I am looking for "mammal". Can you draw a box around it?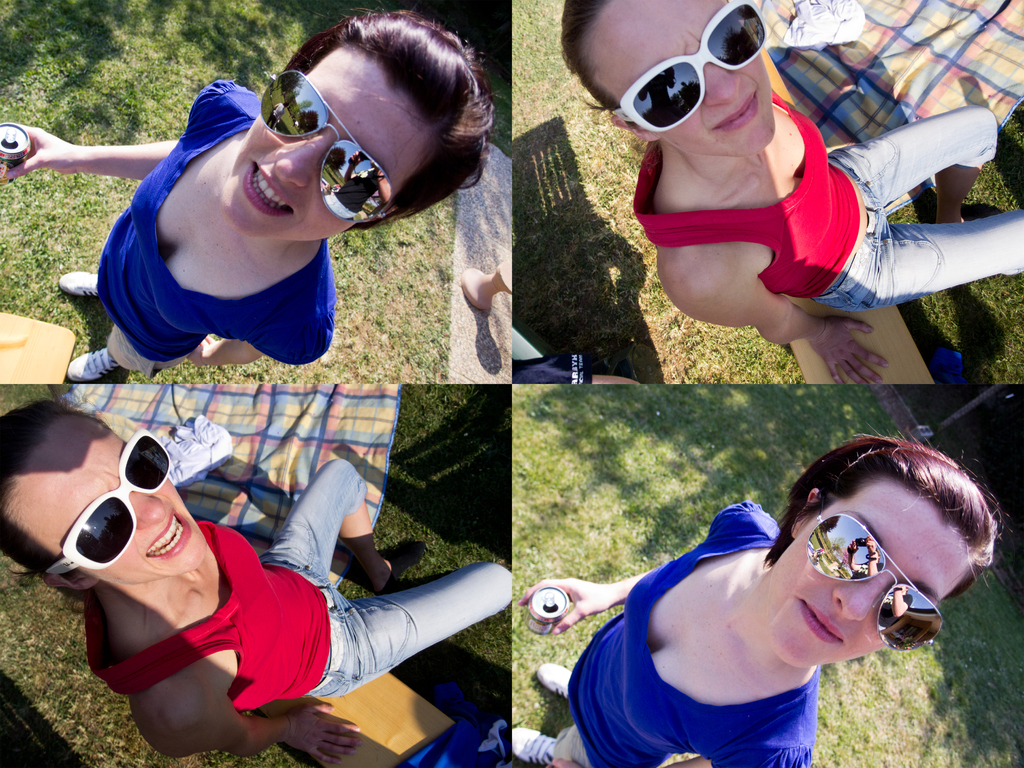
Sure, the bounding box is box(0, 400, 509, 767).
